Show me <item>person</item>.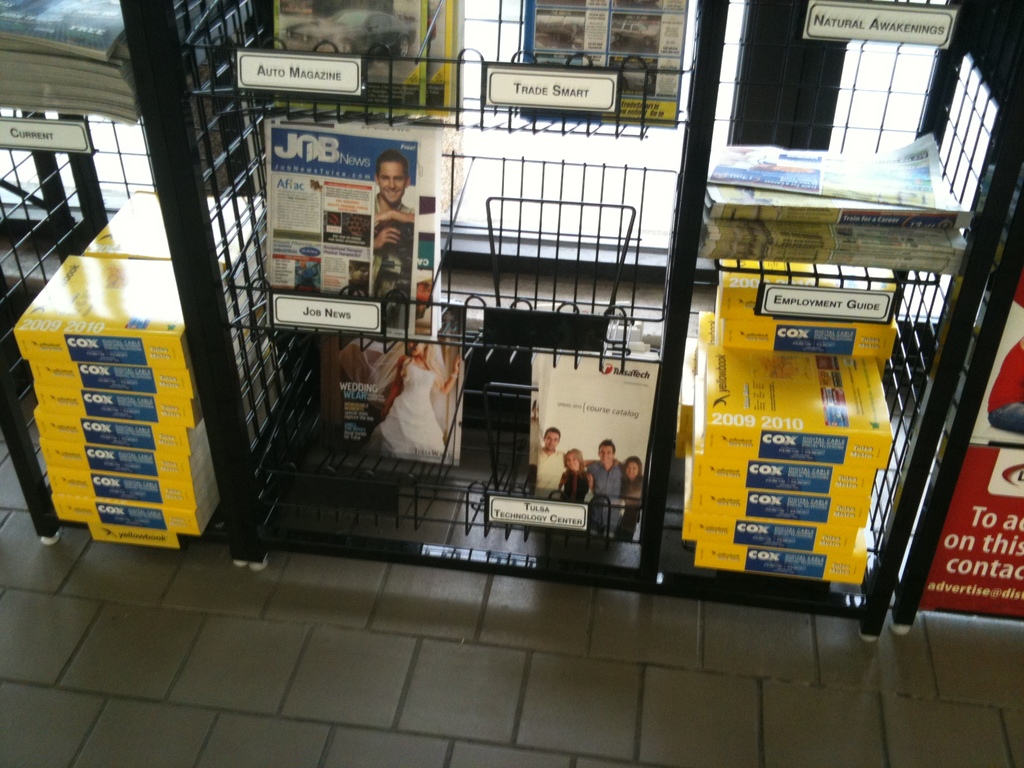
<item>person</item> is here: (x1=582, y1=442, x2=625, y2=516).
